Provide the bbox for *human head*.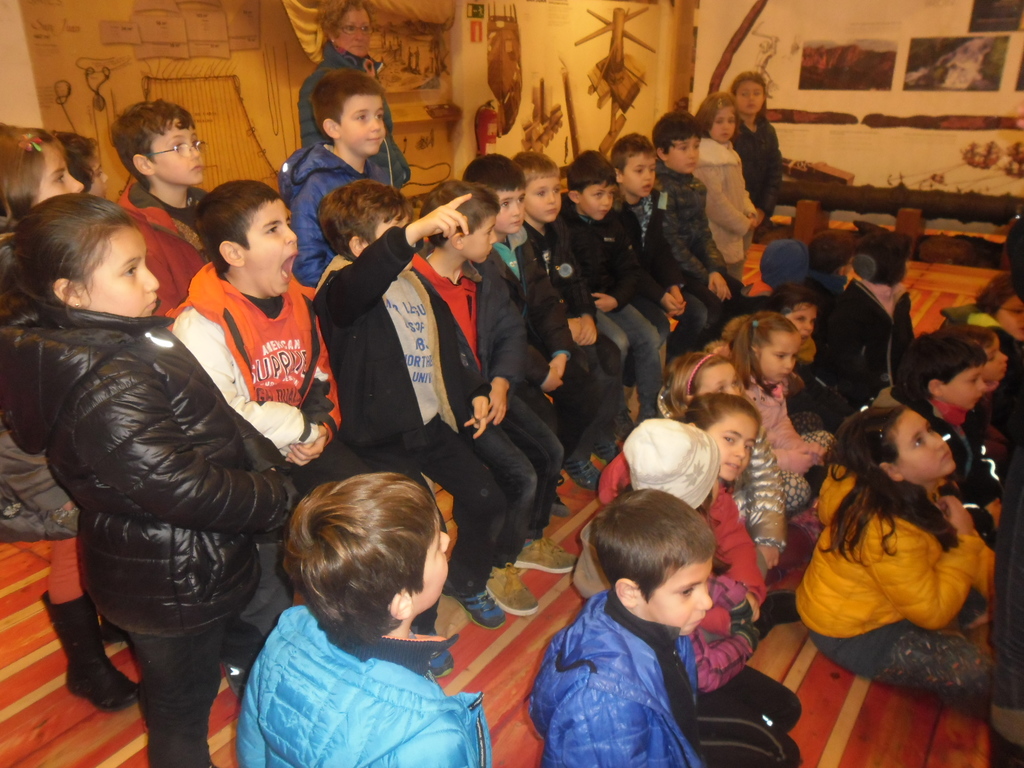
detection(650, 111, 705, 176).
